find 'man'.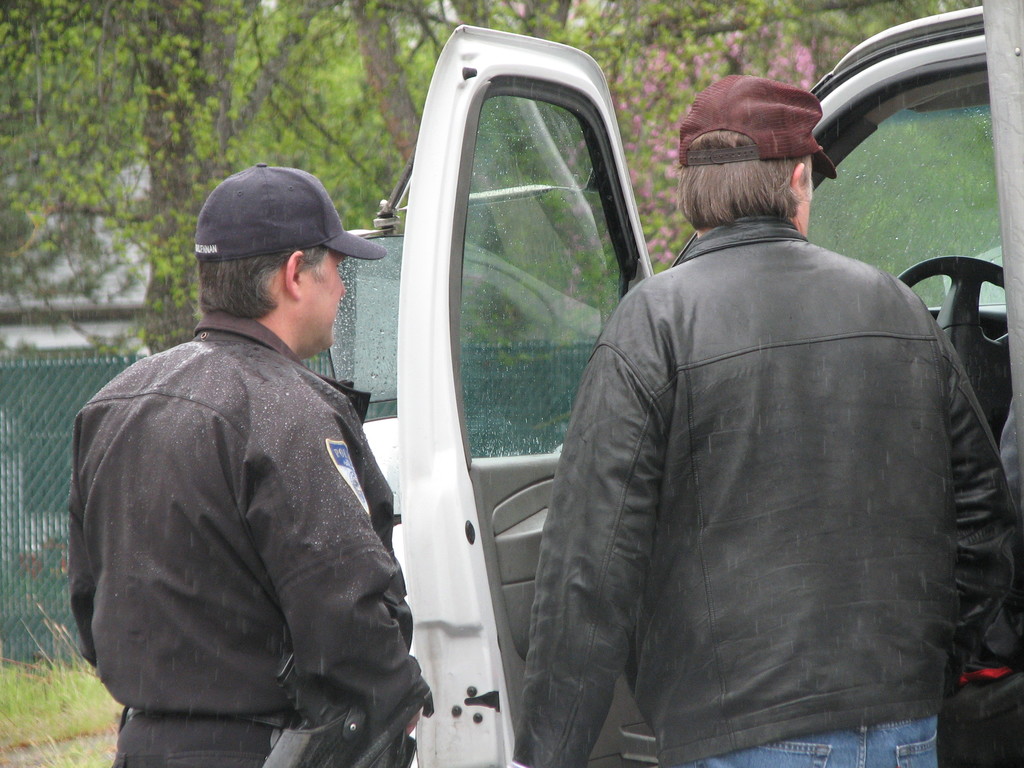
(x1=505, y1=69, x2=1019, y2=767).
